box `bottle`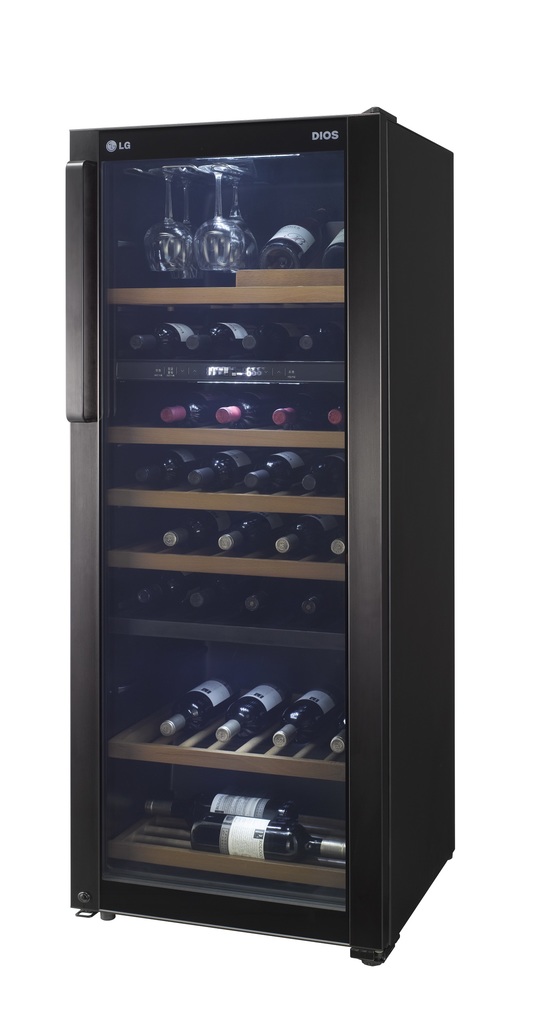
BBox(270, 517, 338, 554)
